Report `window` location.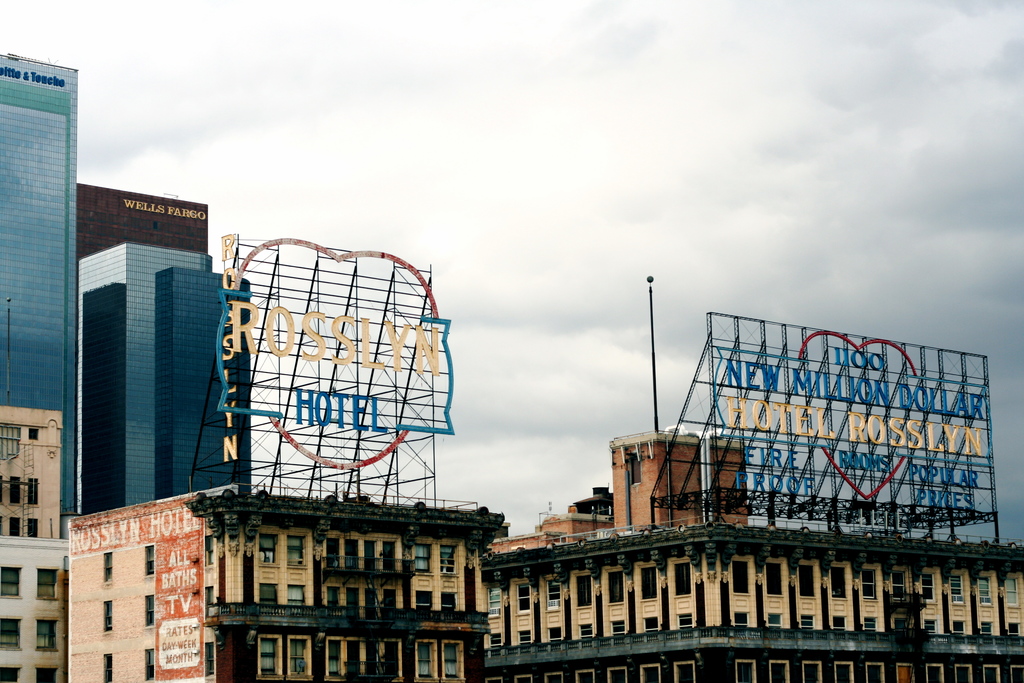
Report: l=105, t=598, r=115, b=631.
